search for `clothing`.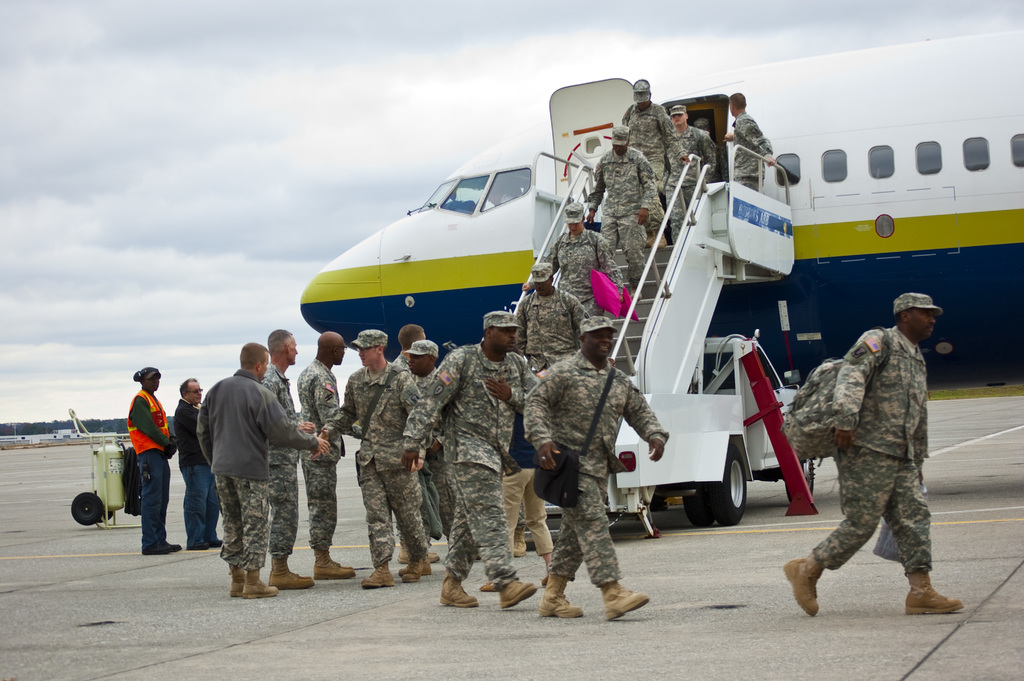
Found at <box>516,338,666,614</box>.
